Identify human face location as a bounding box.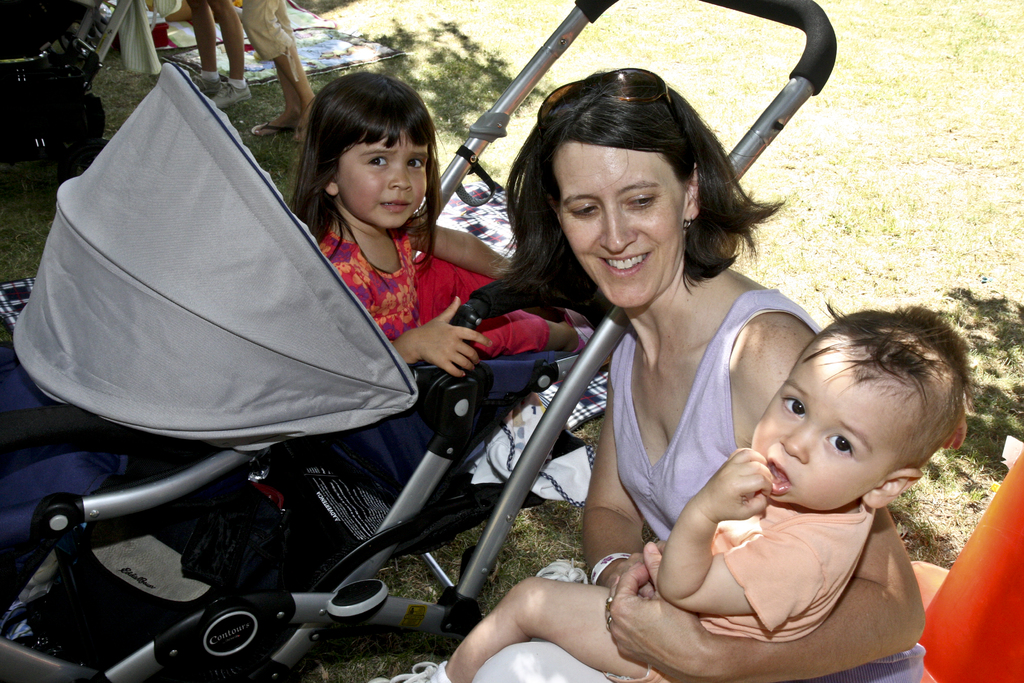
(x1=747, y1=349, x2=887, y2=504).
